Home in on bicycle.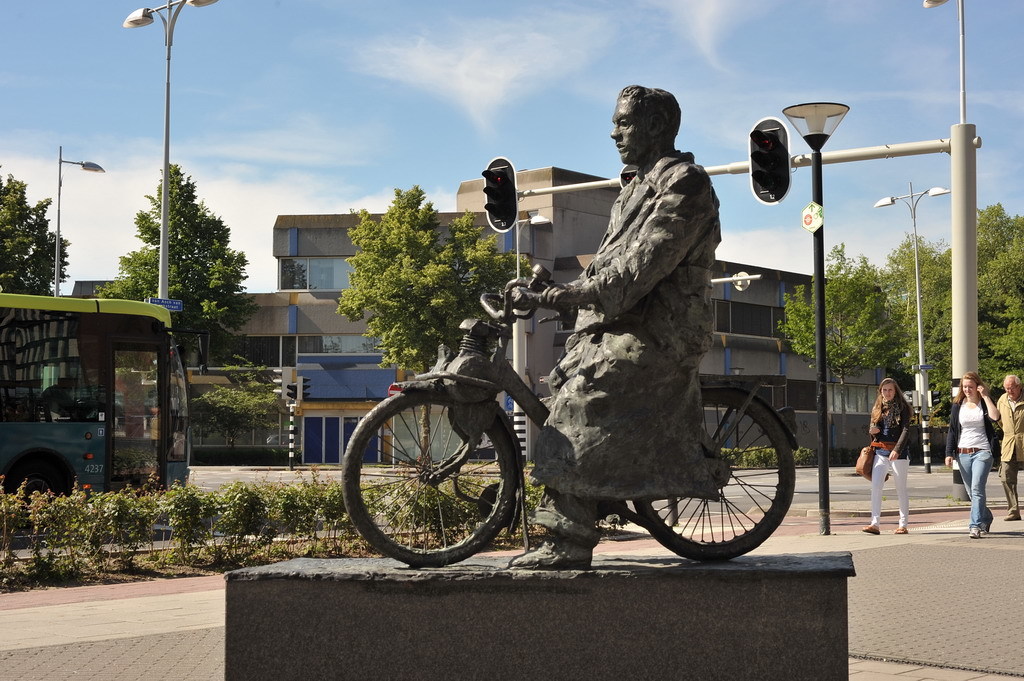
Homed in at 345,253,805,579.
